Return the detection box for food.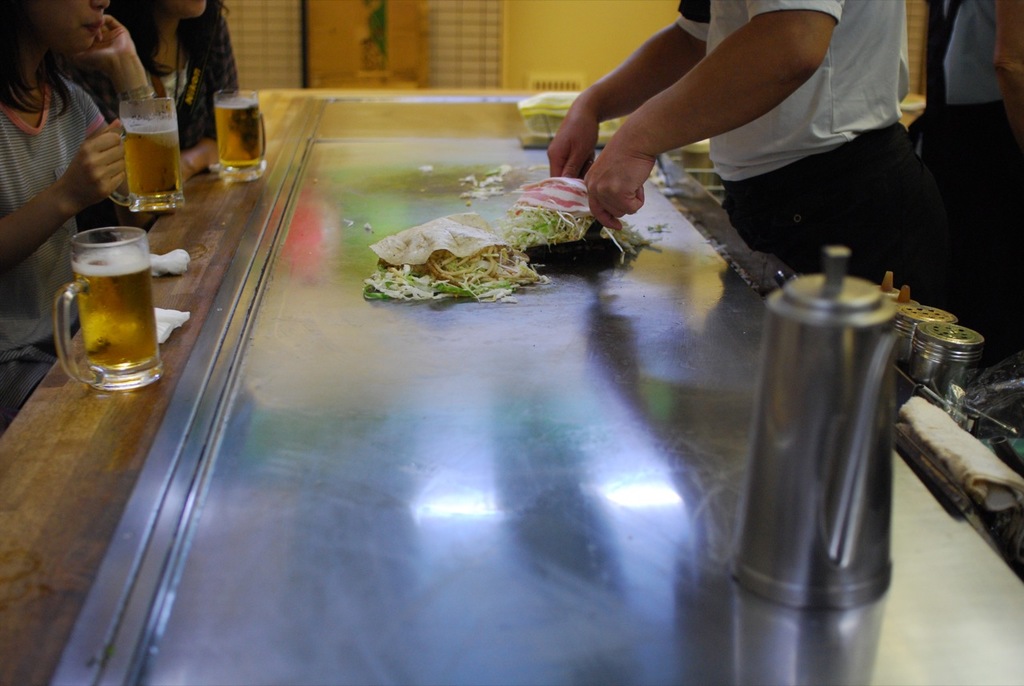
region(361, 209, 545, 303).
